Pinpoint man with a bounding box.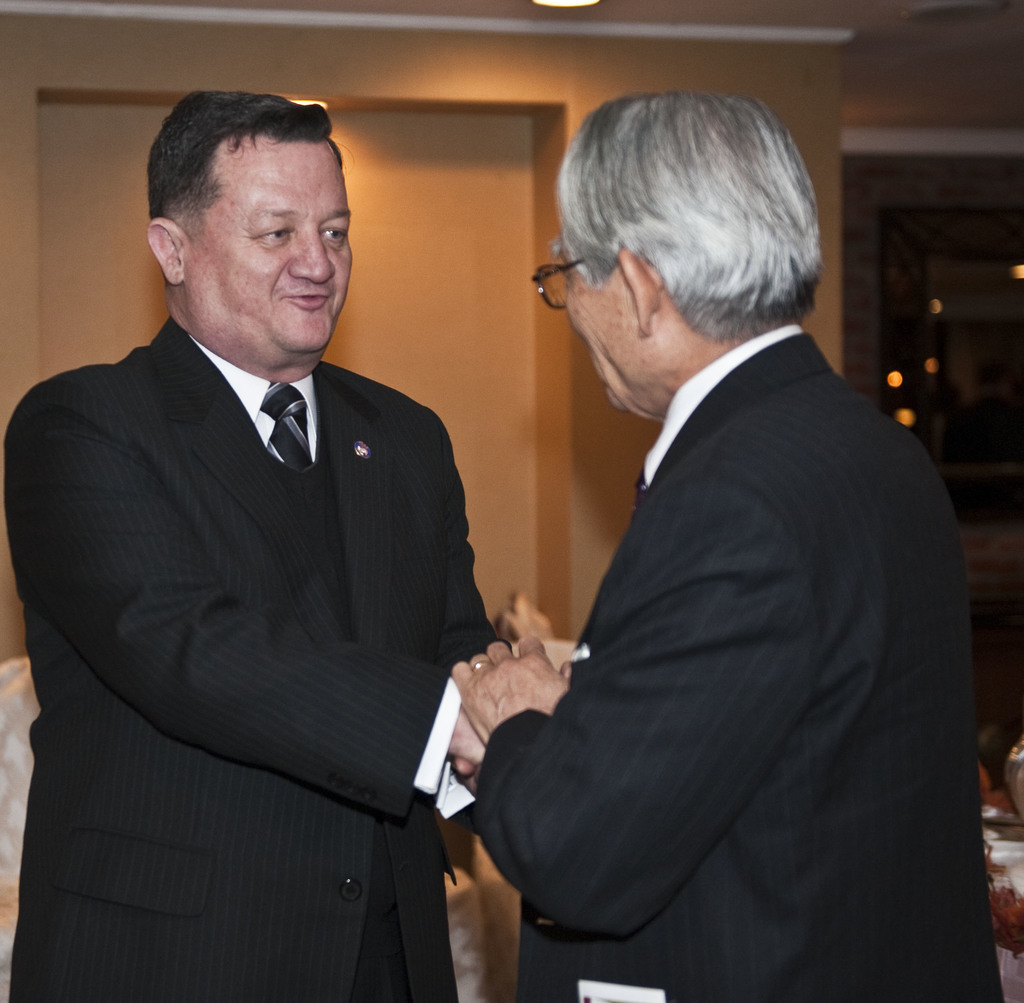
detection(453, 86, 1009, 1002).
